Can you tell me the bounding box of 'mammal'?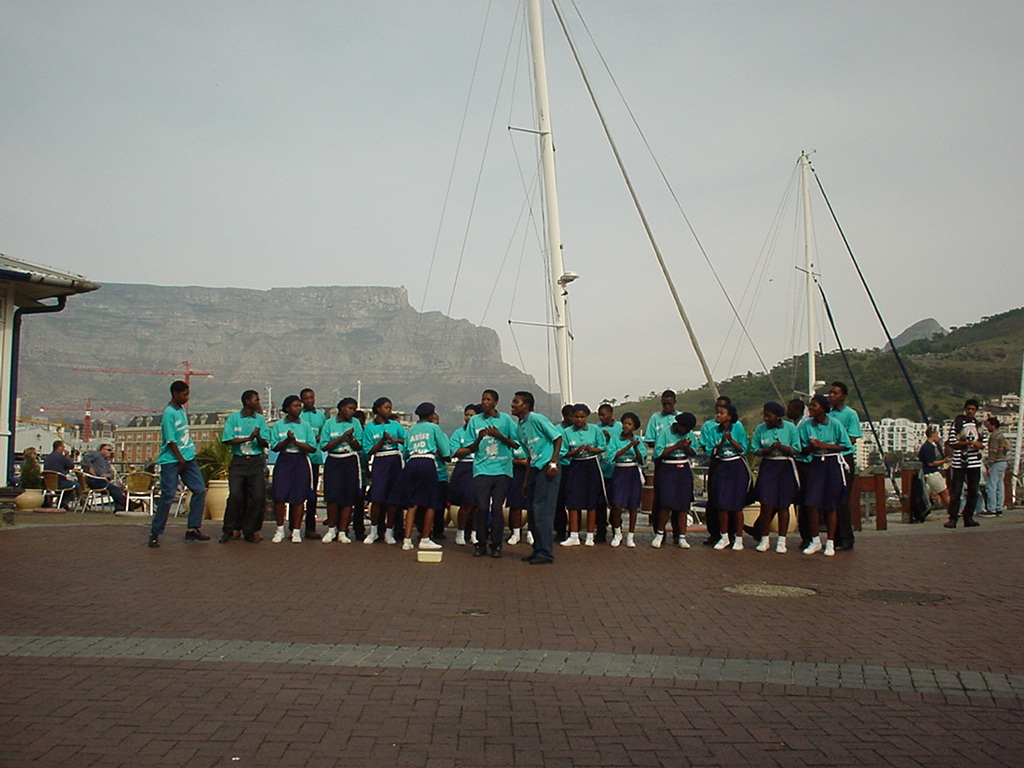
[x1=85, y1=437, x2=138, y2=512].
